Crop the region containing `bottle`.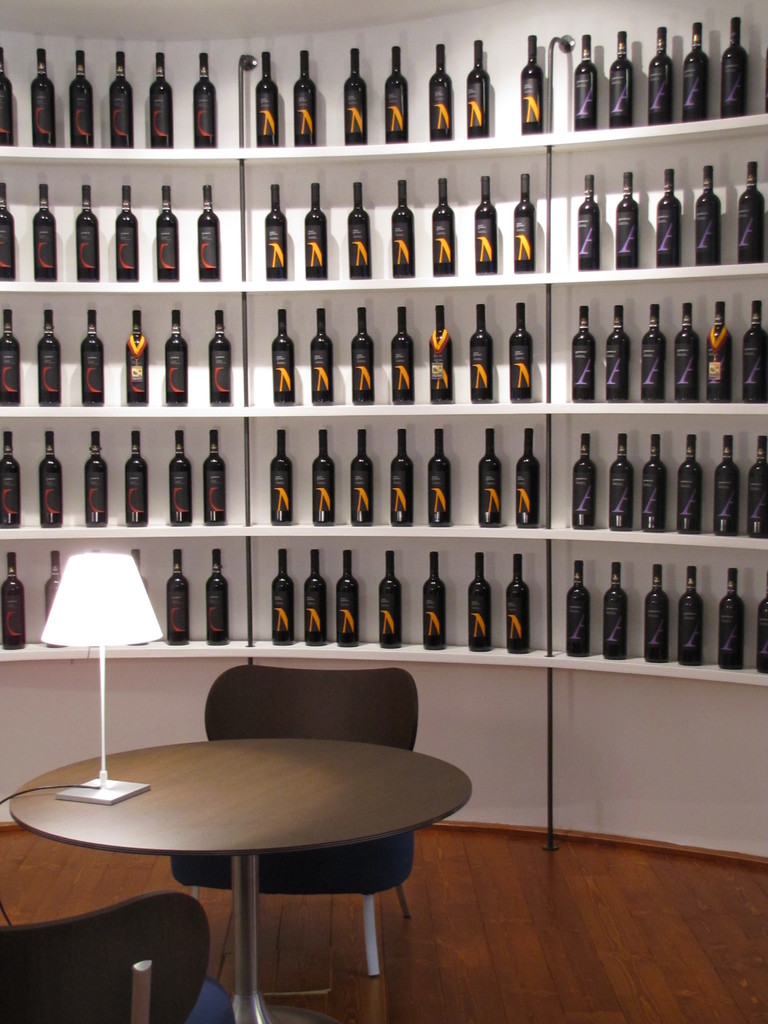
Crop region: {"x1": 0, "y1": 182, "x2": 26, "y2": 282}.
